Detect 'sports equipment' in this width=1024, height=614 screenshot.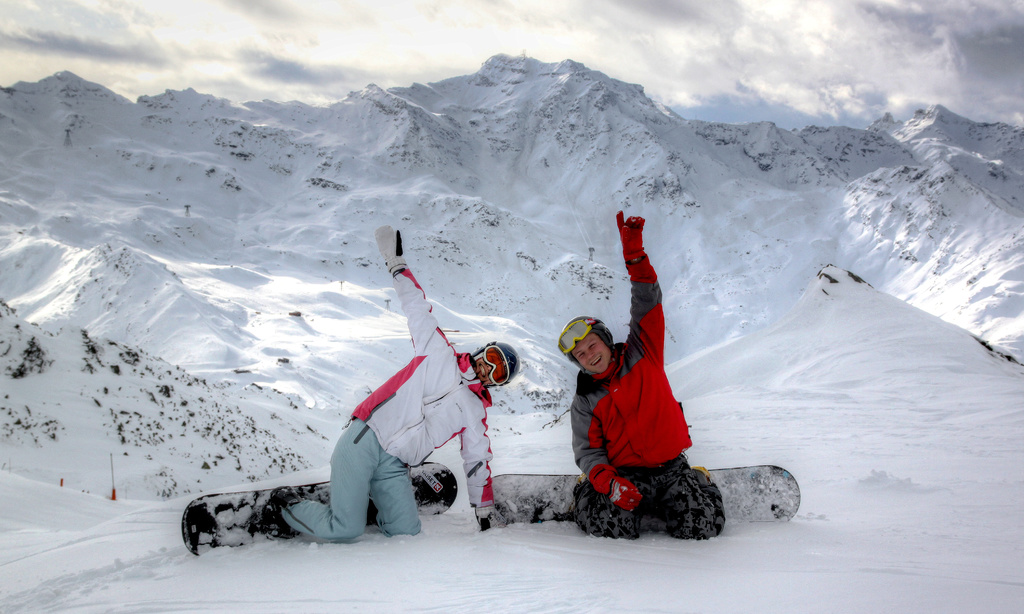
Detection: detection(559, 317, 614, 378).
